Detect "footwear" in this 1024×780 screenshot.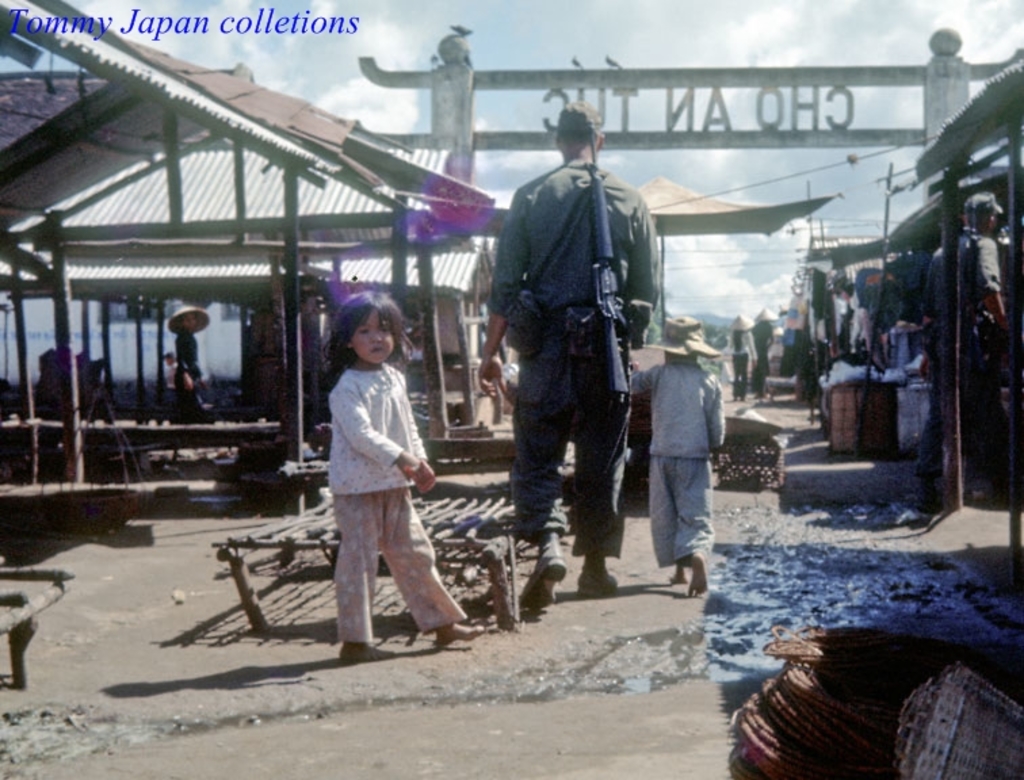
Detection: (339,636,401,665).
